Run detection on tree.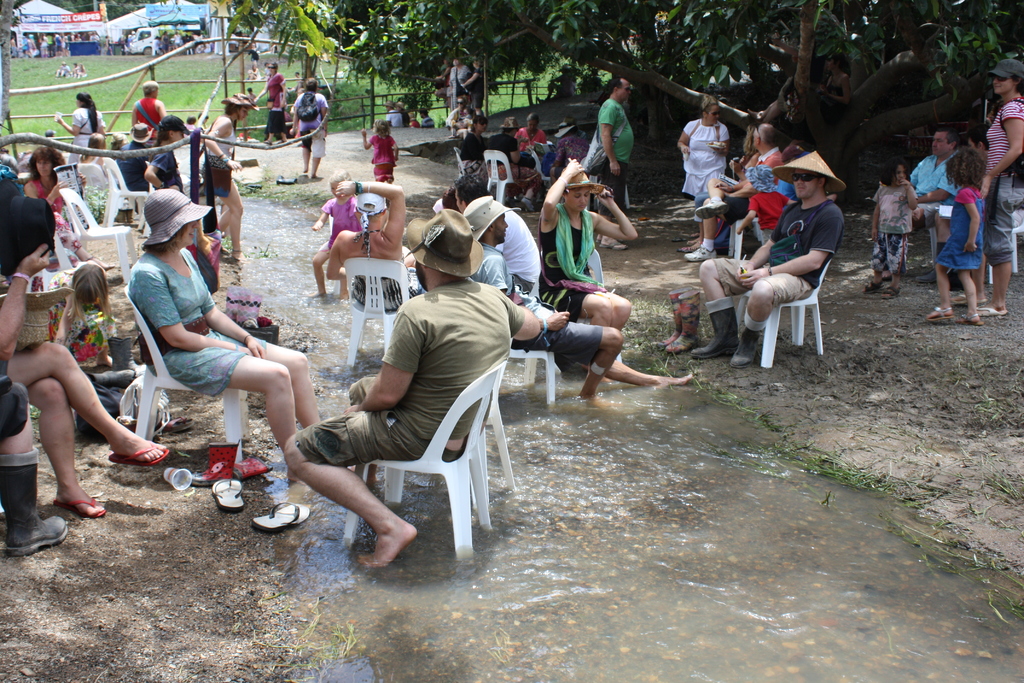
Result: x1=0 y1=1 x2=378 y2=150.
